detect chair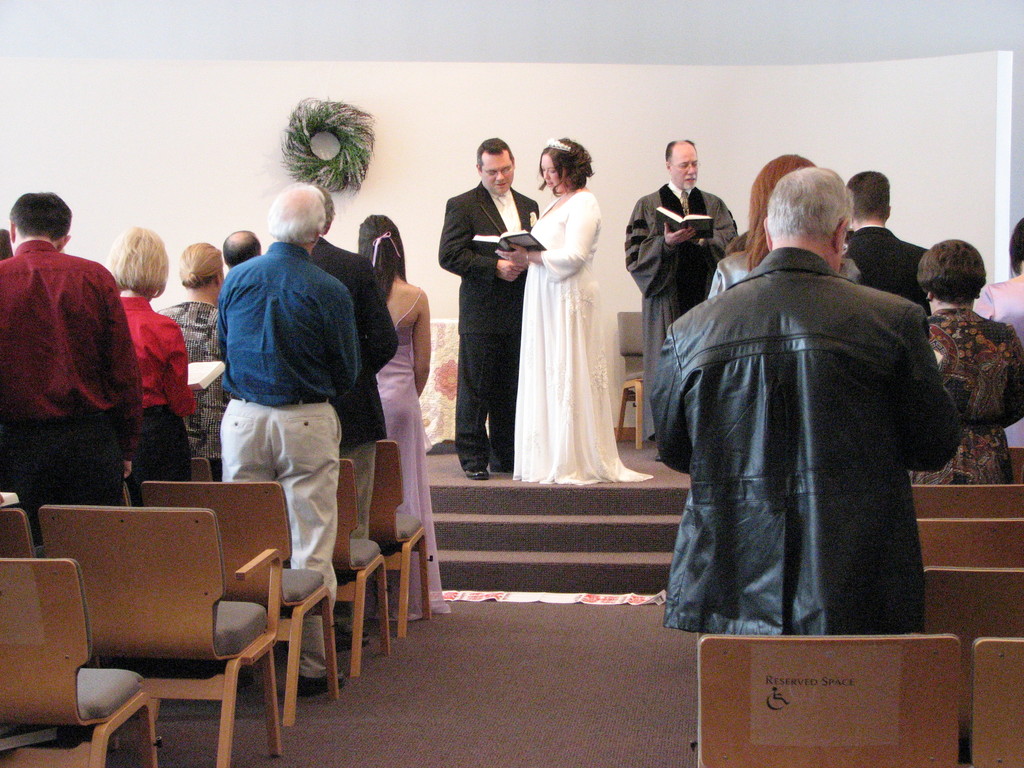
left=972, top=632, right=1023, bottom=767
